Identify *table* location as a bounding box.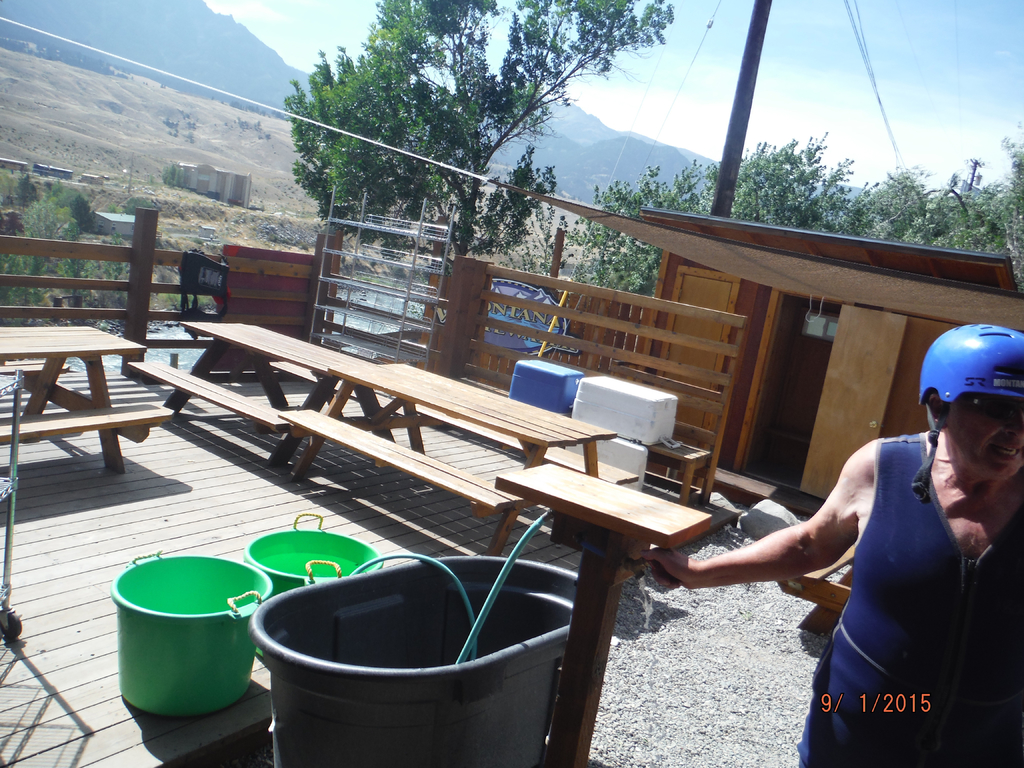
bbox=[288, 362, 611, 554].
